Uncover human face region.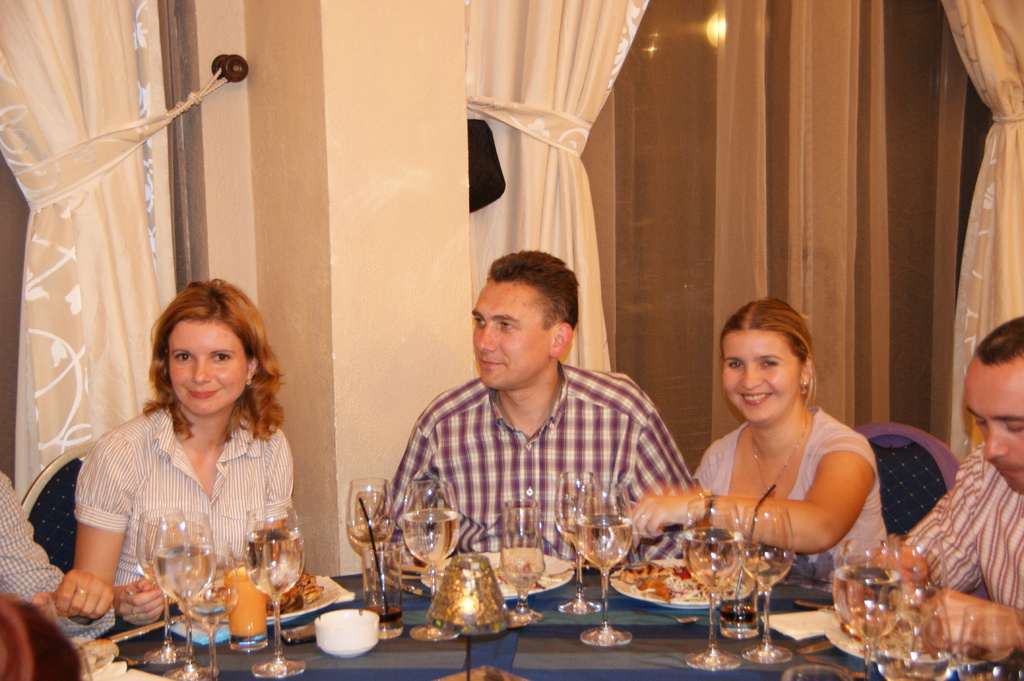
Uncovered: [171, 307, 248, 421].
